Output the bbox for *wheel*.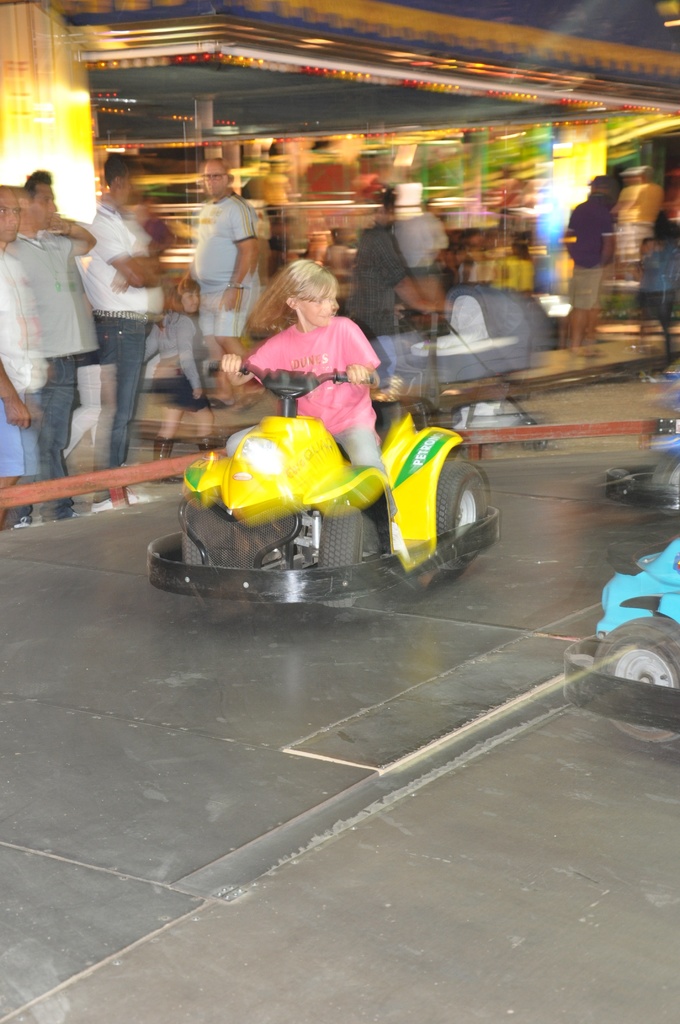
x1=182 y1=526 x2=216 y2=570.
